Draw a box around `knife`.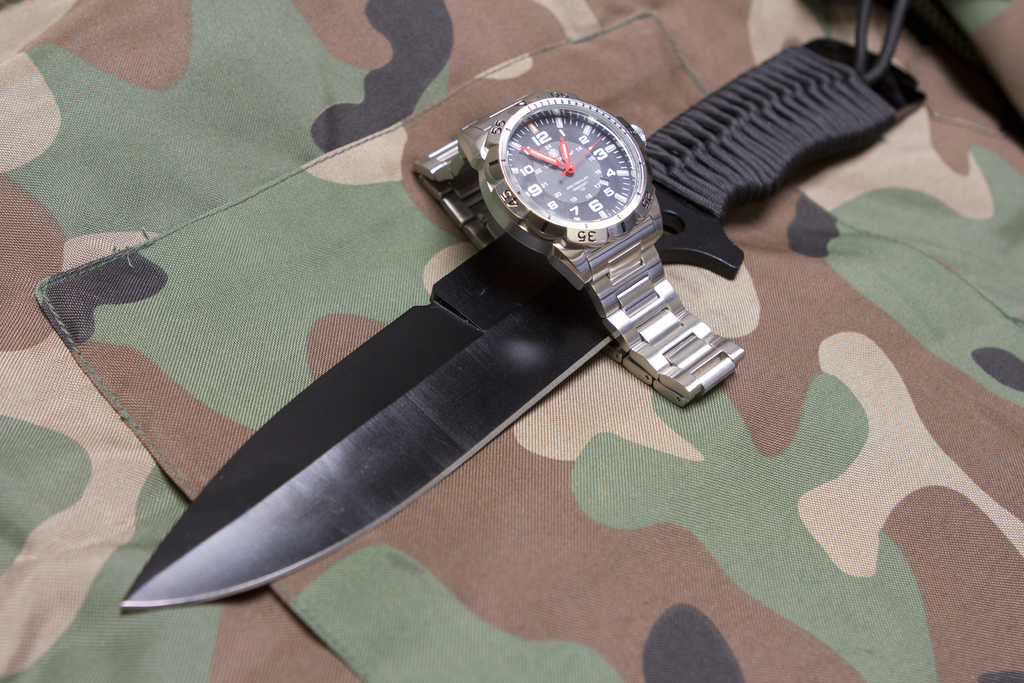
118 33 929 612.
